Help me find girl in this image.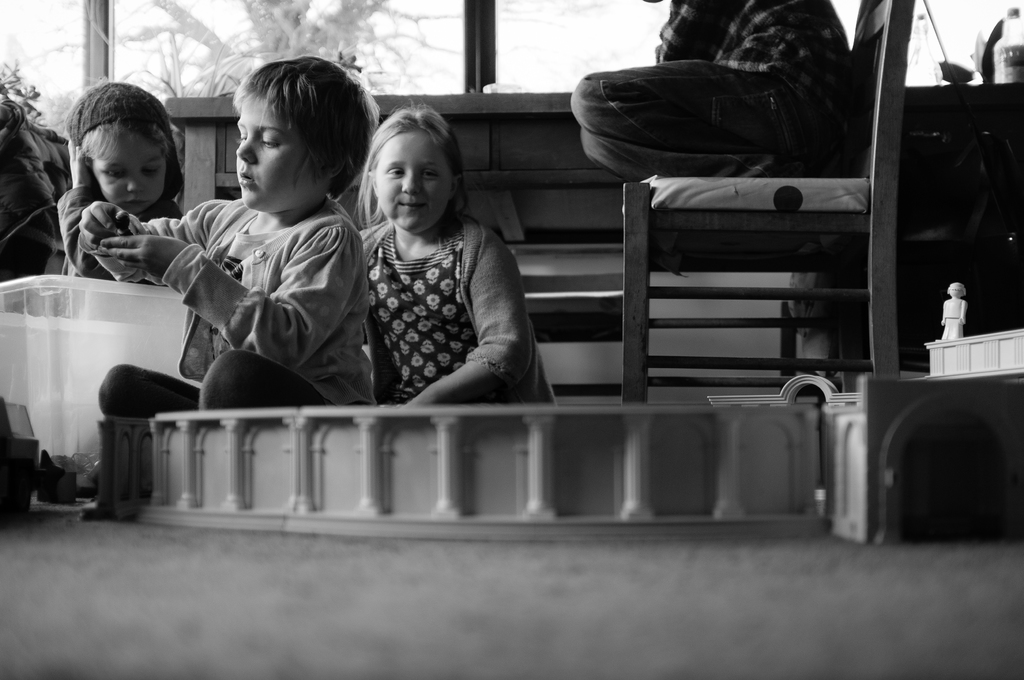
Found it: bbox=(359, 104, 554, 403).
